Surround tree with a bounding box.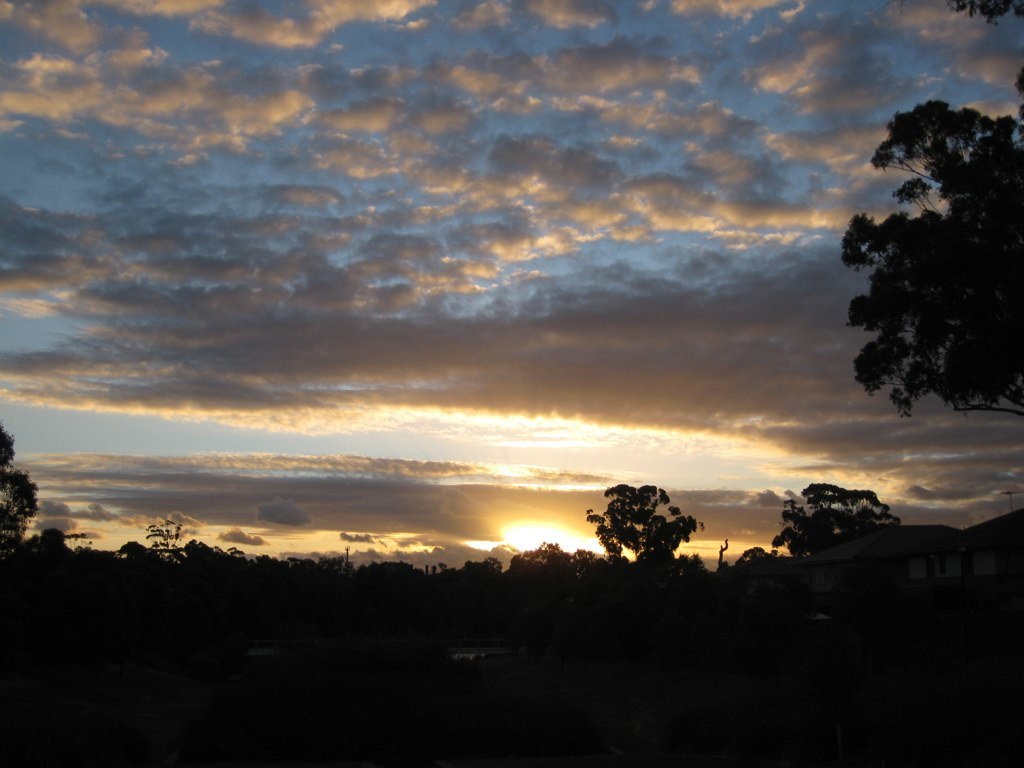
[145, 513, 186, 563].
